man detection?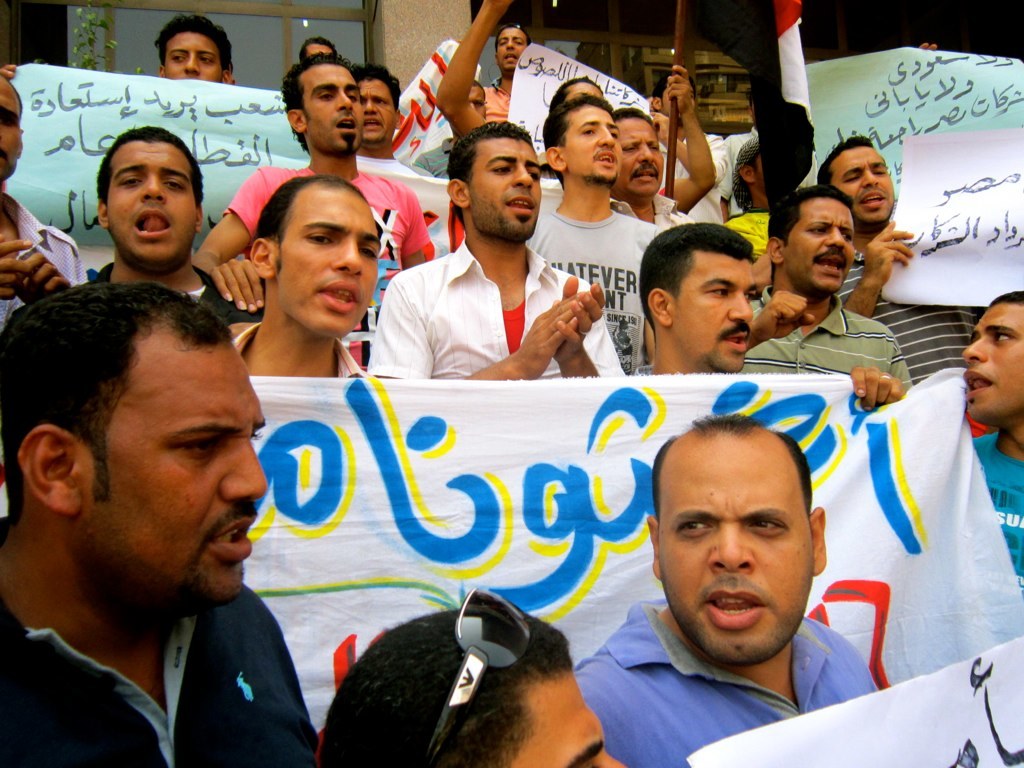
<region>522, 97, 668, 373</region>
